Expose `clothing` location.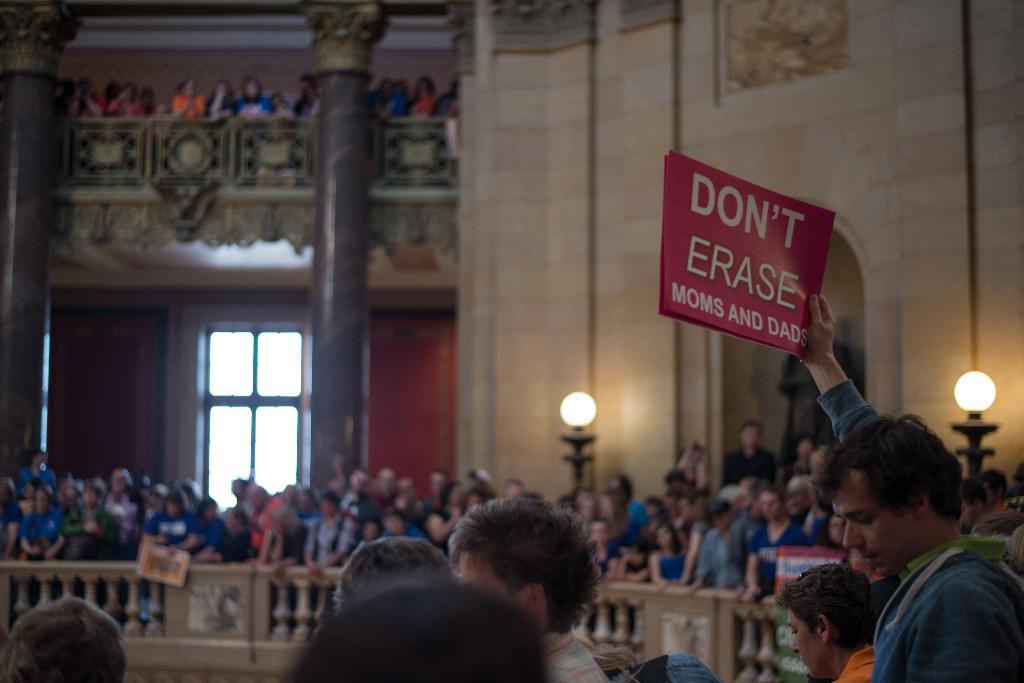
Exposed at x1=825 y1=649 x2=880 y2=682.
